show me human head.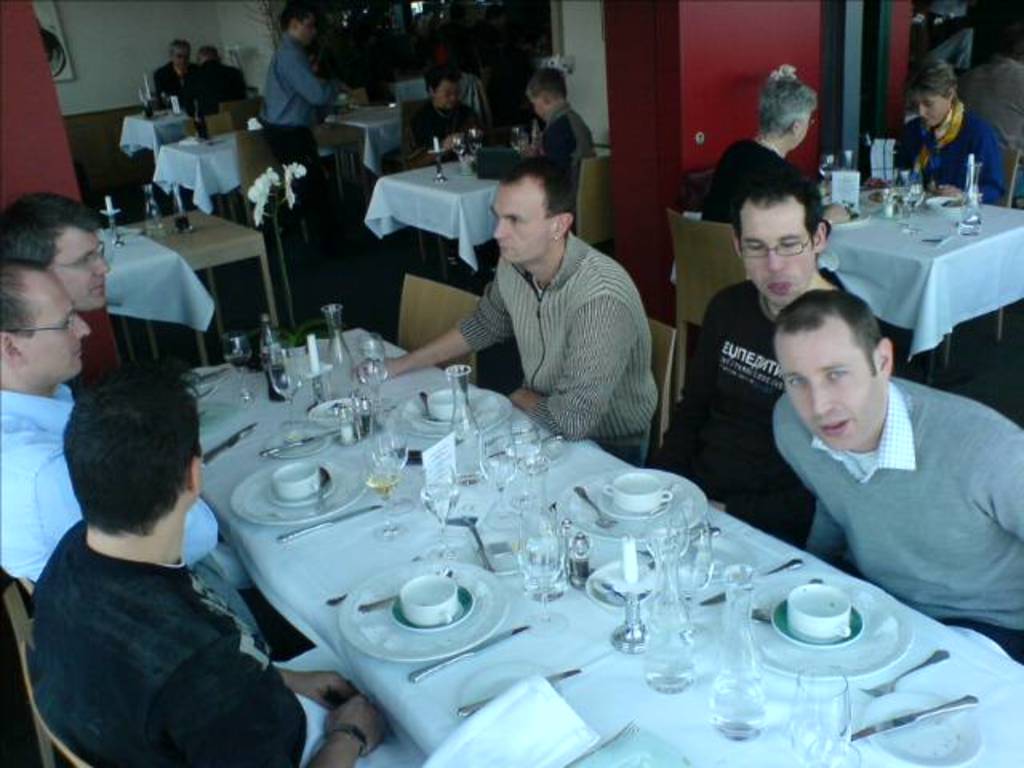
human head is here: {"left": 426, "top": 66, "right": 467, "bottom": 109}.
